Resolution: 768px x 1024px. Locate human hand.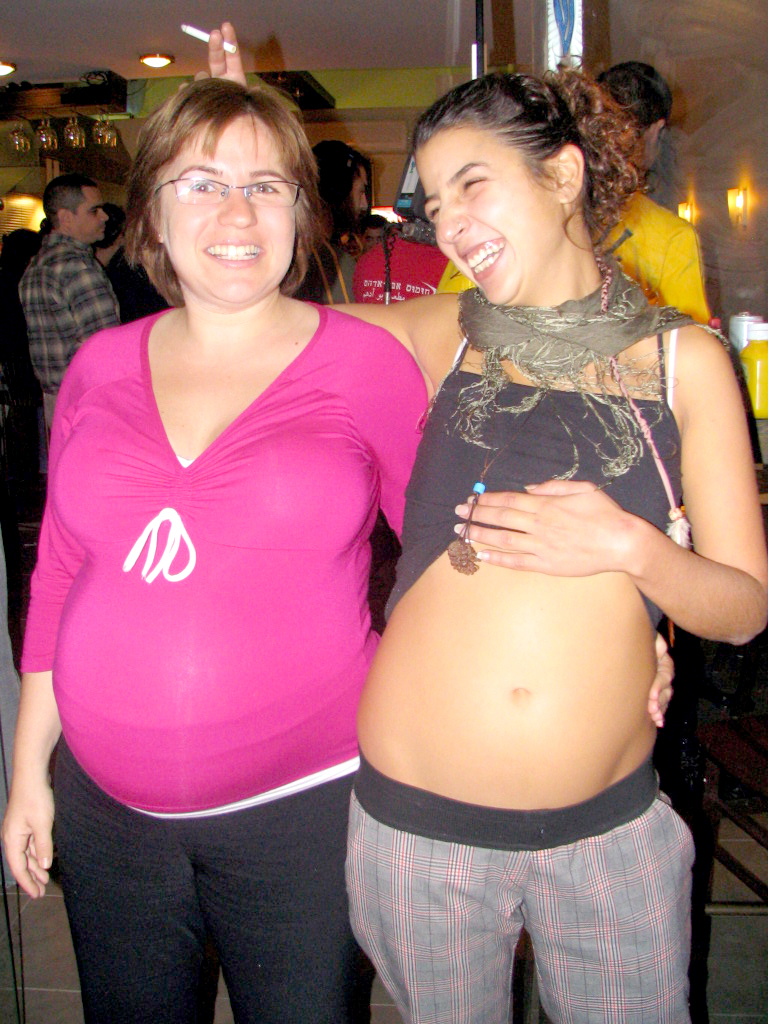
pyautogui.locateOnScreen(0, 778, 60, 906).
